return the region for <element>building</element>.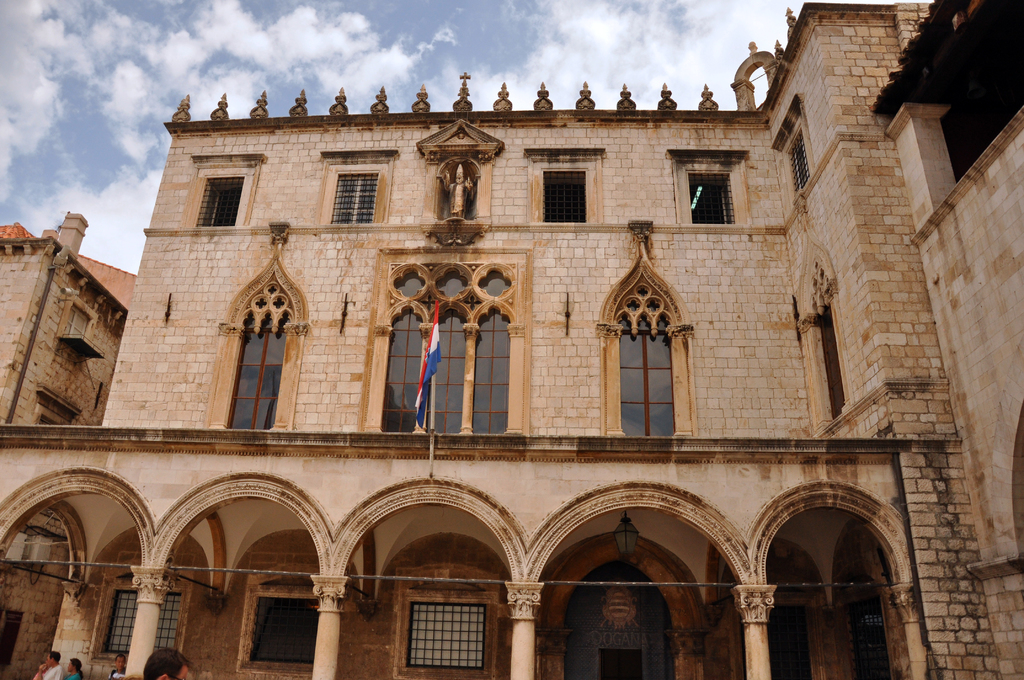
pyautogui.locateOnScreen(0, 0, 1023, 679).
